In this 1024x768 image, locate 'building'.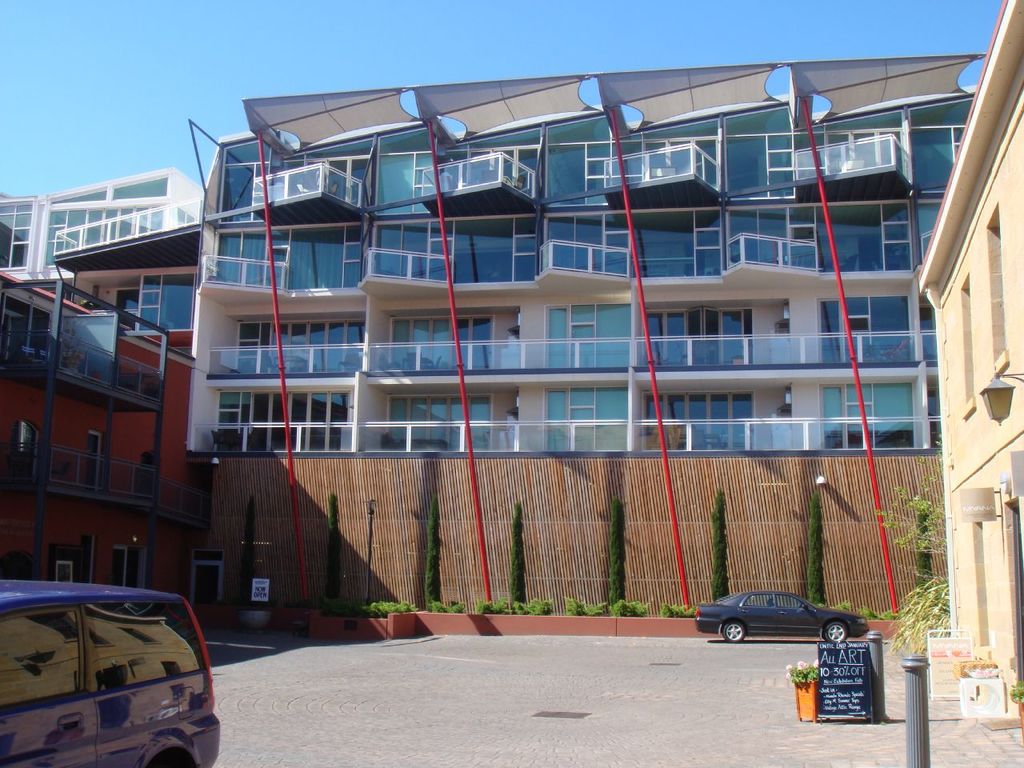
Bounding box: {"left": 185, "top": 47, "right": 977, "bottom": 451}.
